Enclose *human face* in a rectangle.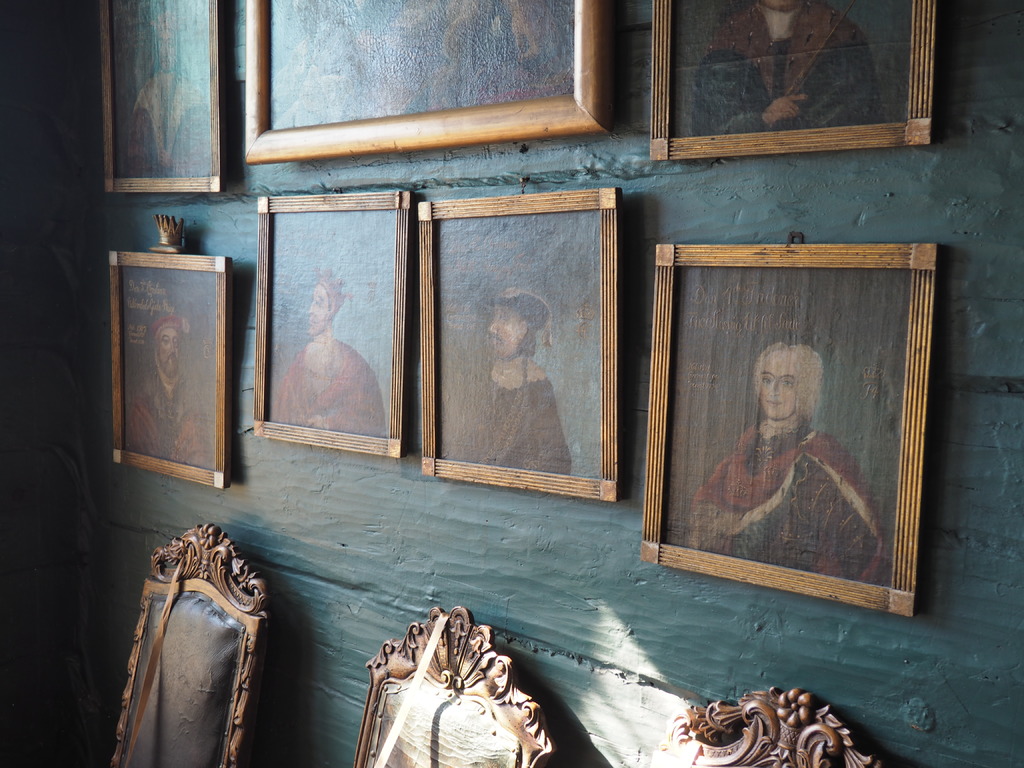
BBox(760, 351, 799, 419).
